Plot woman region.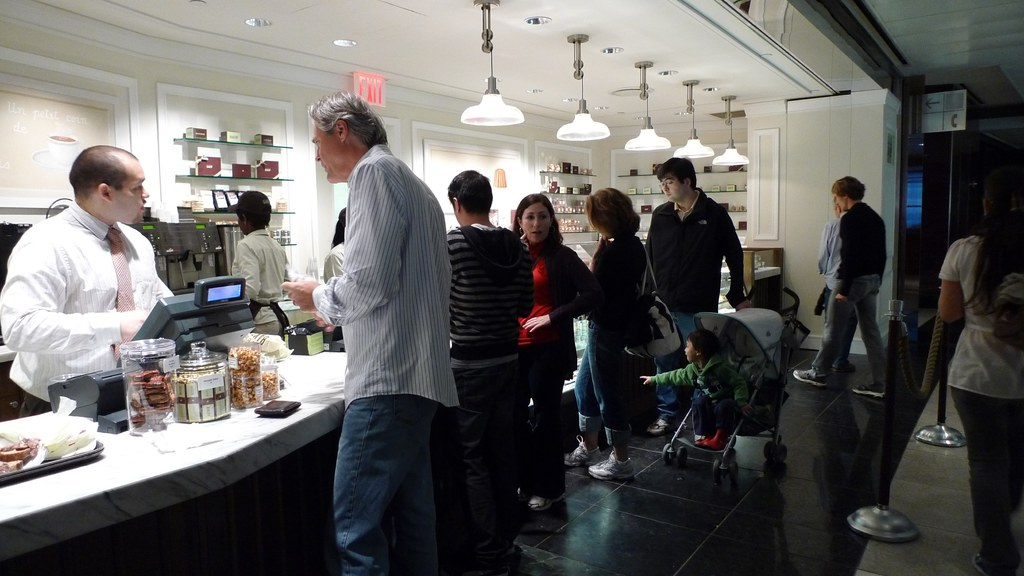
Plotted at {"left": 231, "top": 191, "right": 294, "bottom": 341}.
